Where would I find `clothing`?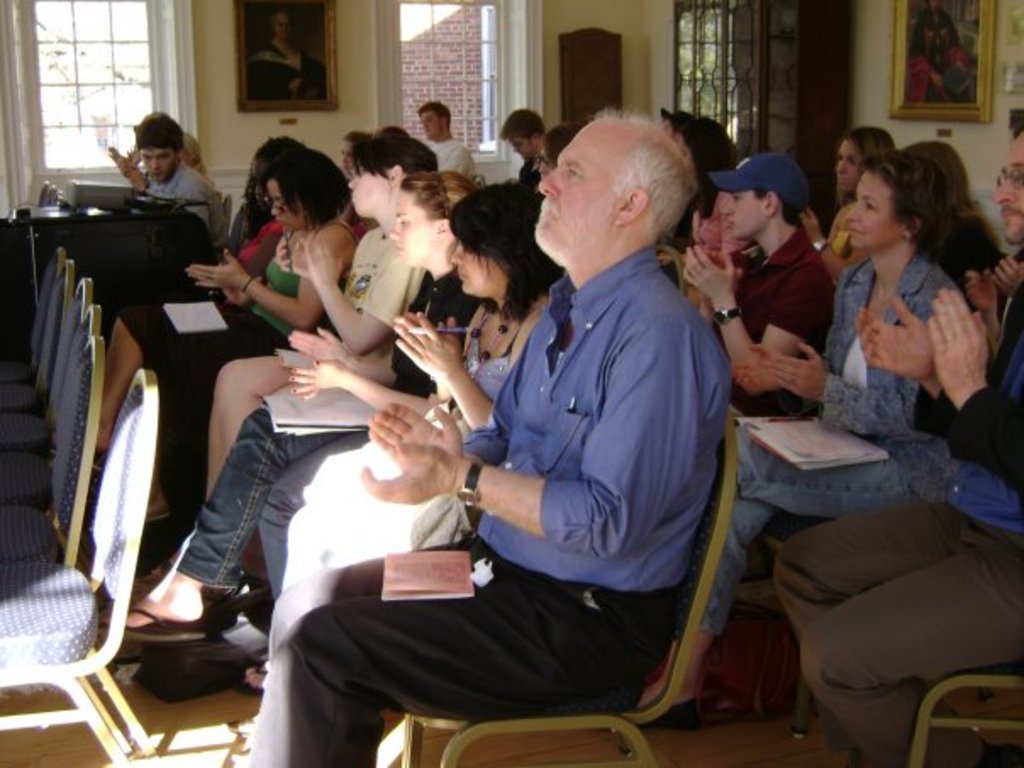
At <region>515, 137, 544, 185</region>.
